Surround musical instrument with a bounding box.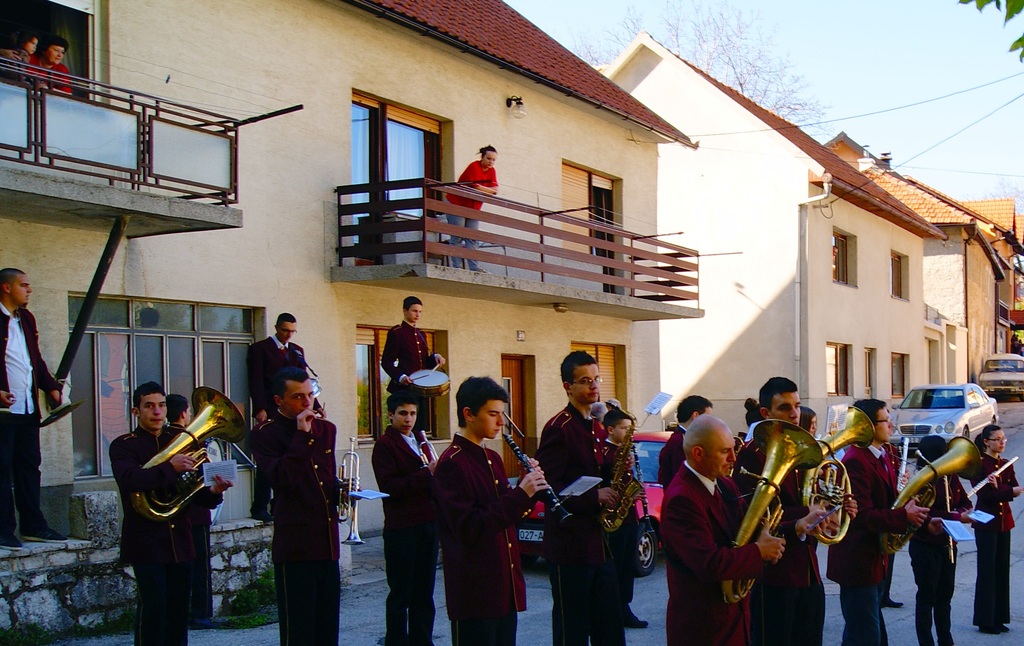
{"left": 595, "top": 394, "right": 645, "bottom": 535}.
